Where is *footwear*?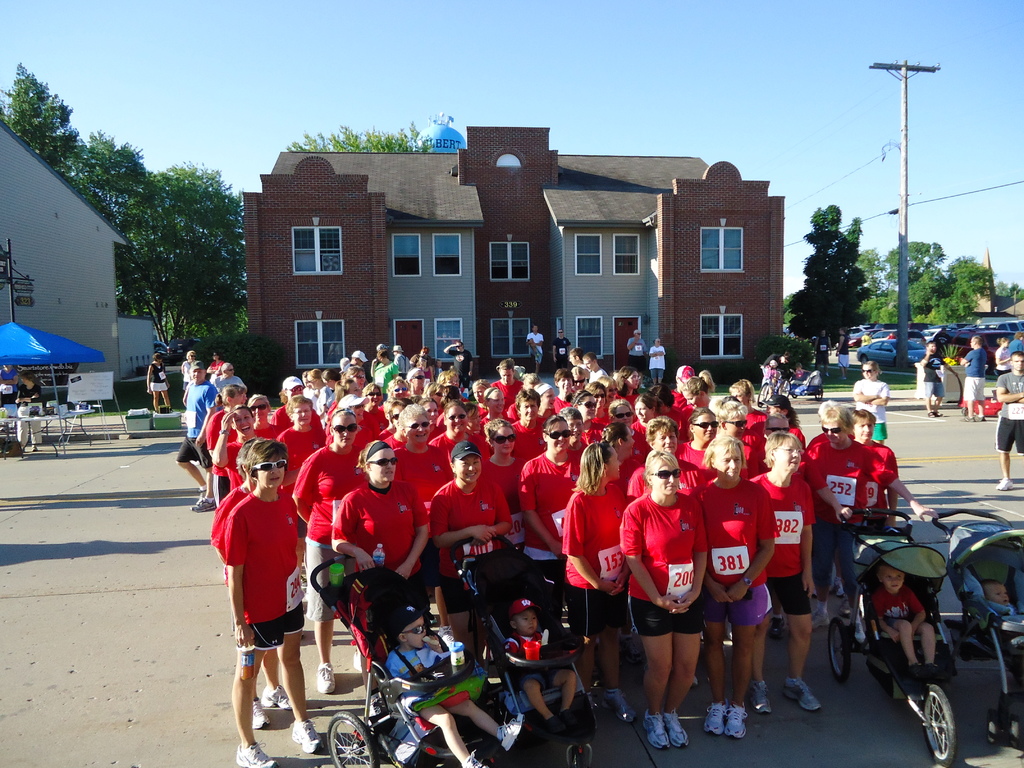
(775, 676, 823, 712).
